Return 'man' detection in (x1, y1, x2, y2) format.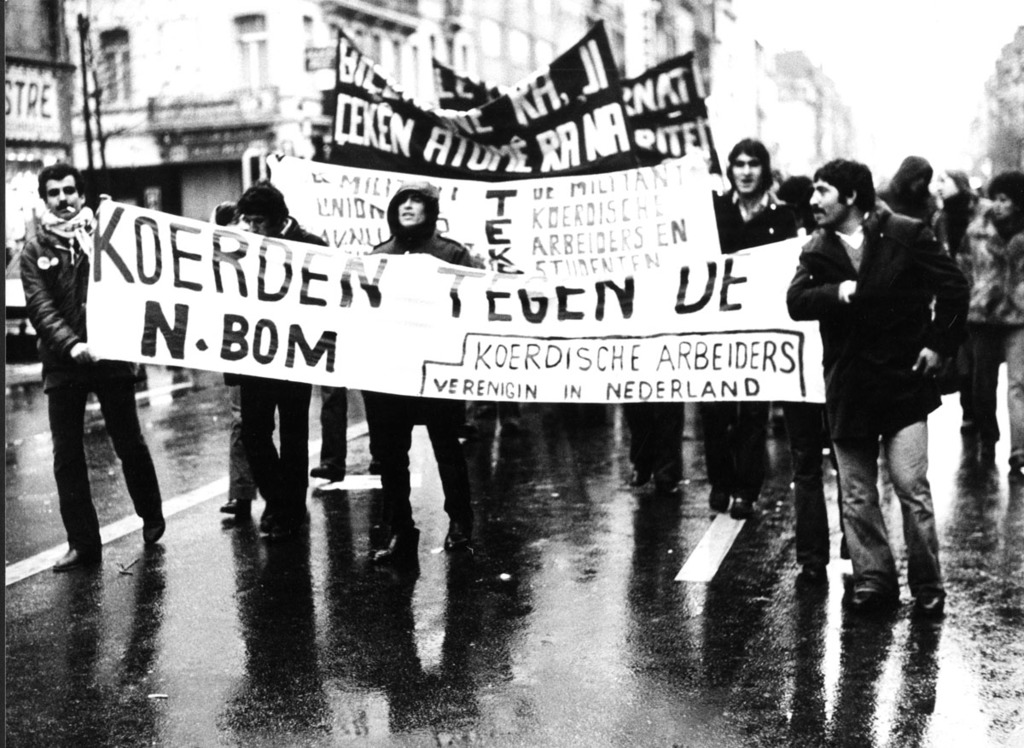
(780, 154, 971, 603).
